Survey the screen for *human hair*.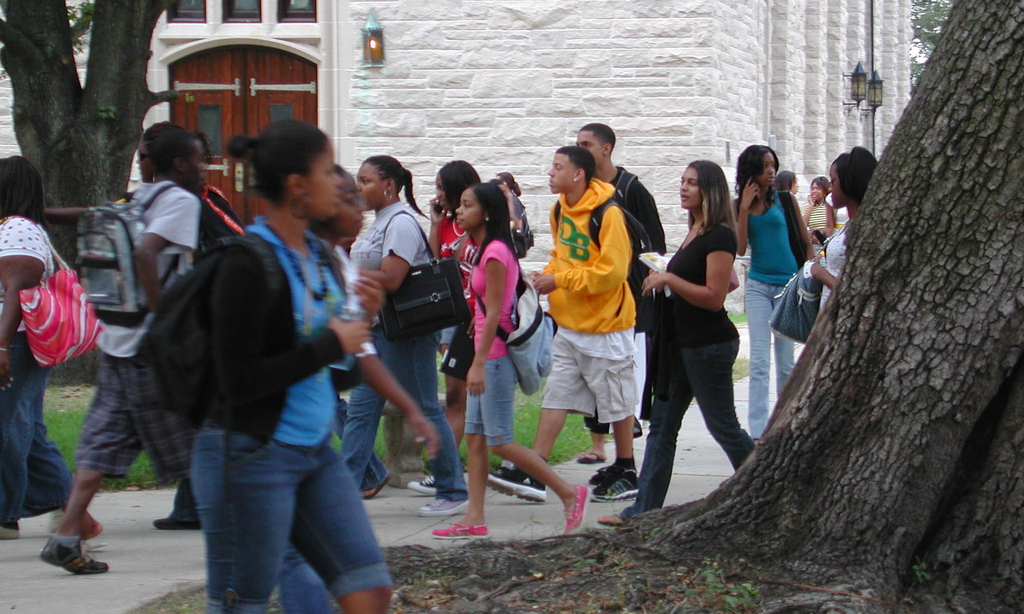
Survey found: 358, 153, 435, 222.
